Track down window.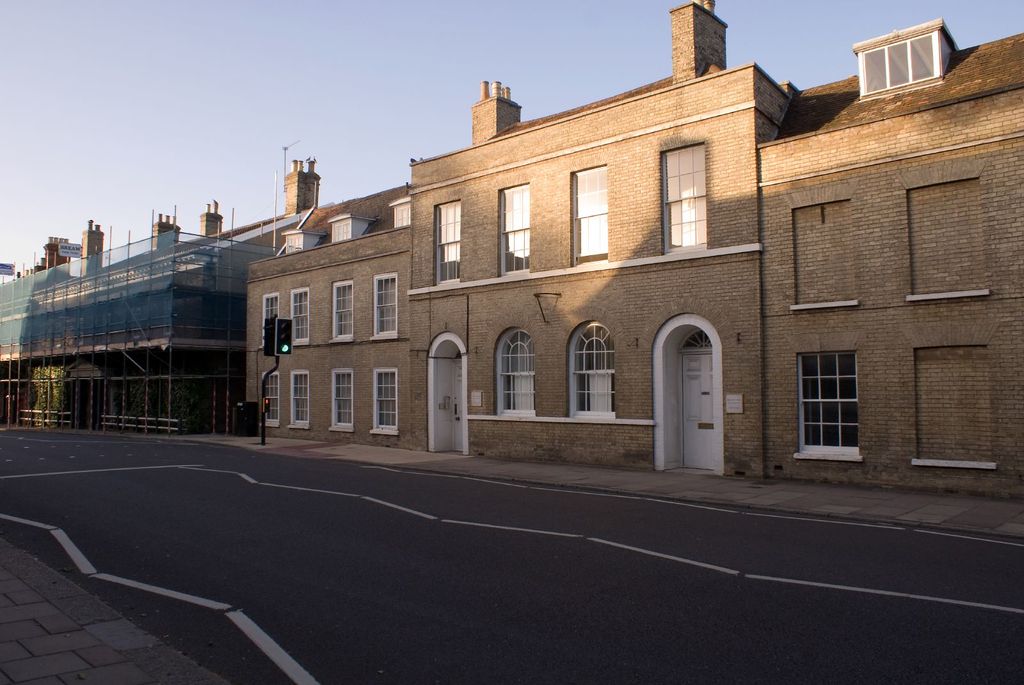
Tracked to box(566, 321, 609, 420).
